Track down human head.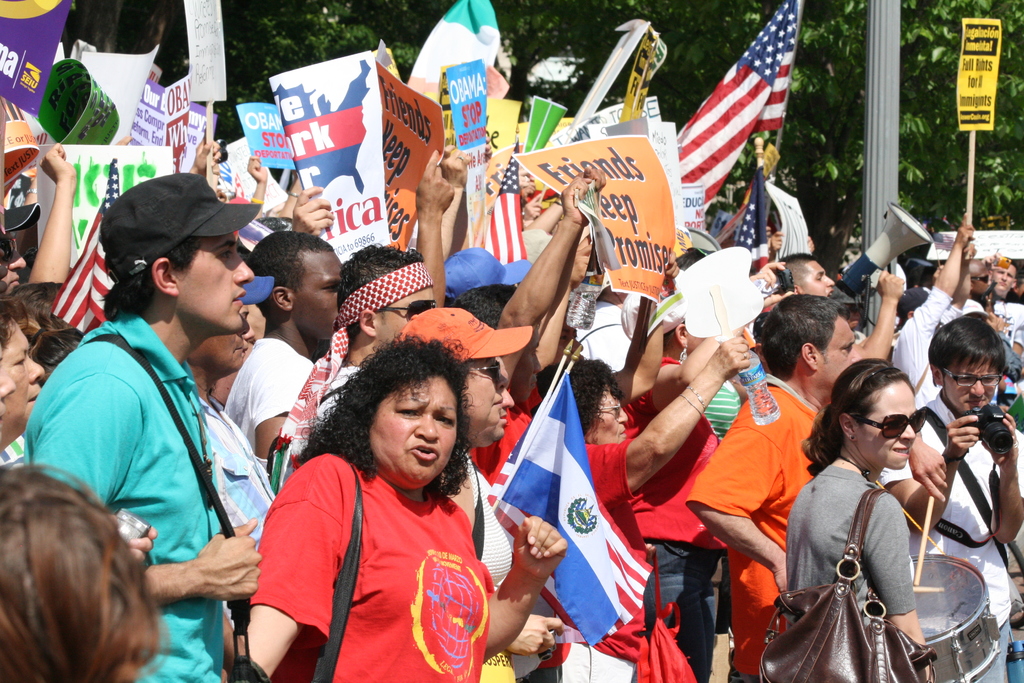
Tracked to locate(551, 320, 584, 365).
